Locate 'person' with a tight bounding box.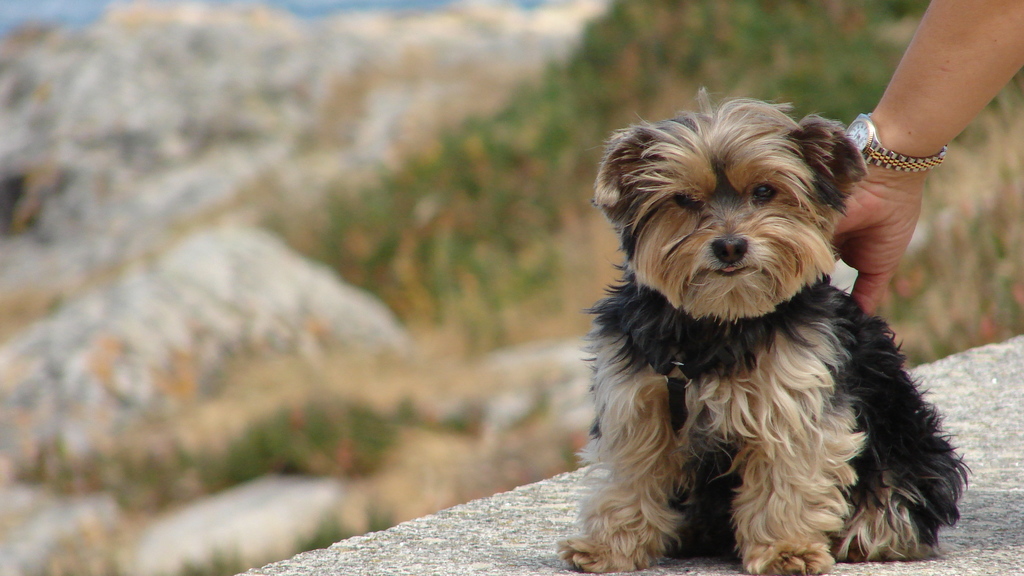
bbox=[820, 0, 1023, 317].
